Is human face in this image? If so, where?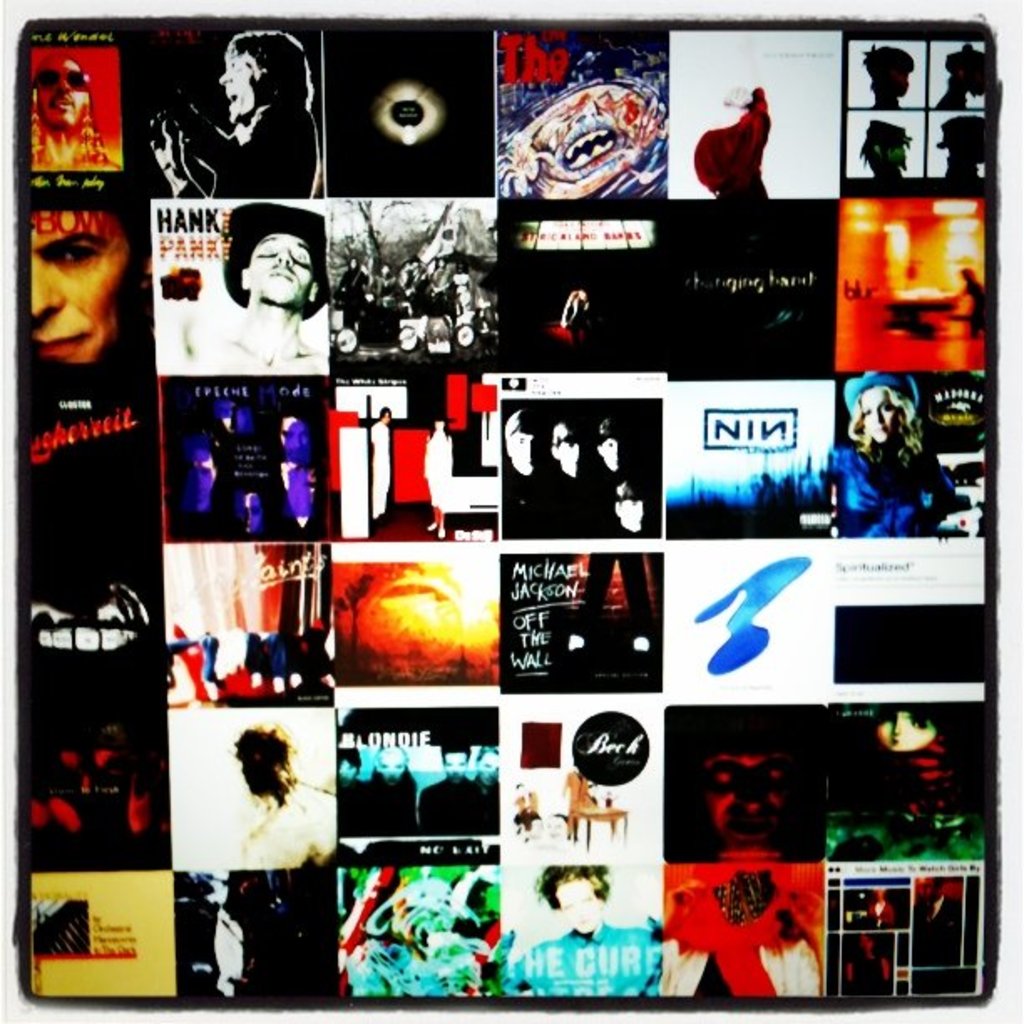
Yes, at {"x1": 504, "y1": 432, "x2": 534, "y2": 474}.
